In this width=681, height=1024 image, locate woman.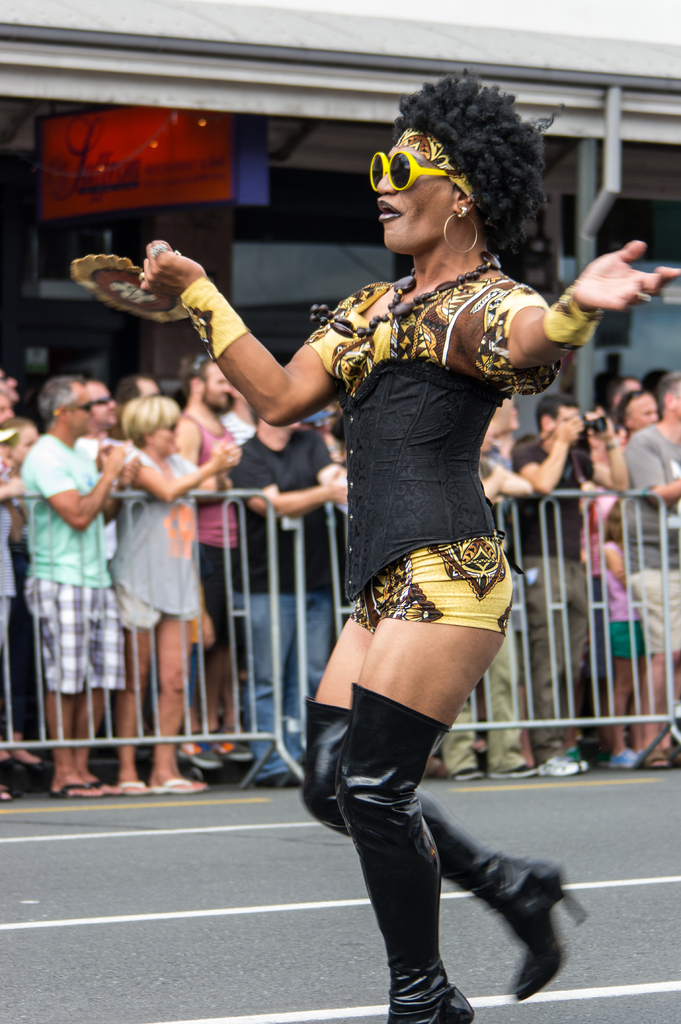
Bounding box: 113:398:243:792.
